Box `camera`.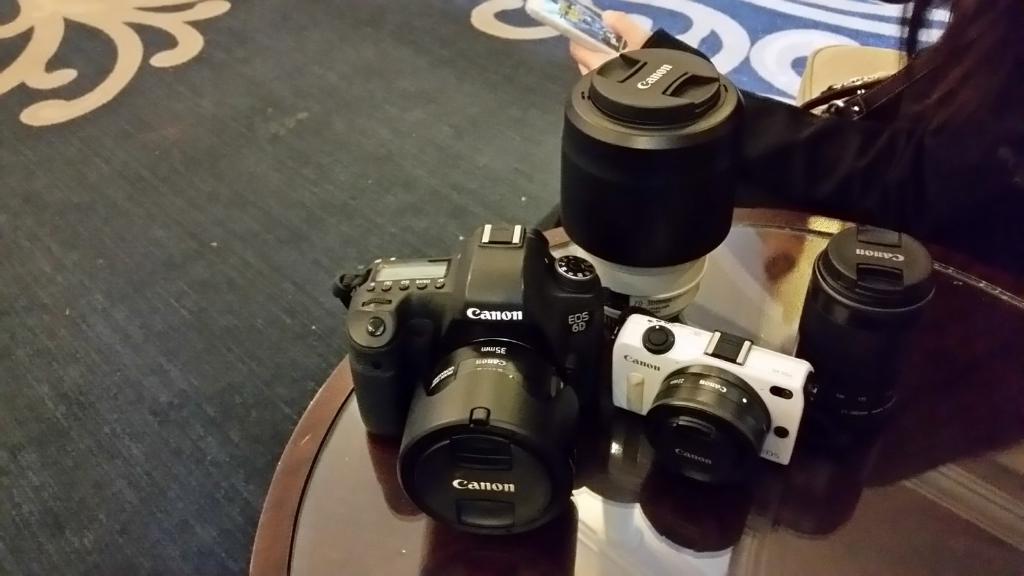
Rect(336, 227, 611, 533).
